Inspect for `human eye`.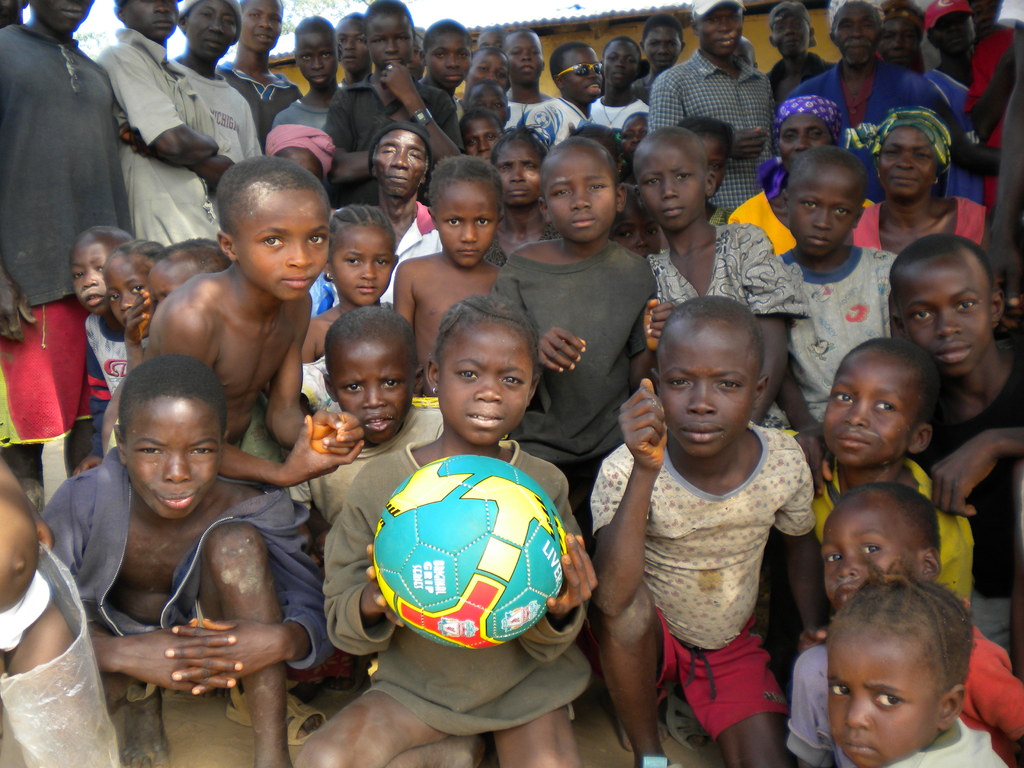
Inspection: x1=916 y1=148 x2=931 y2=164.
